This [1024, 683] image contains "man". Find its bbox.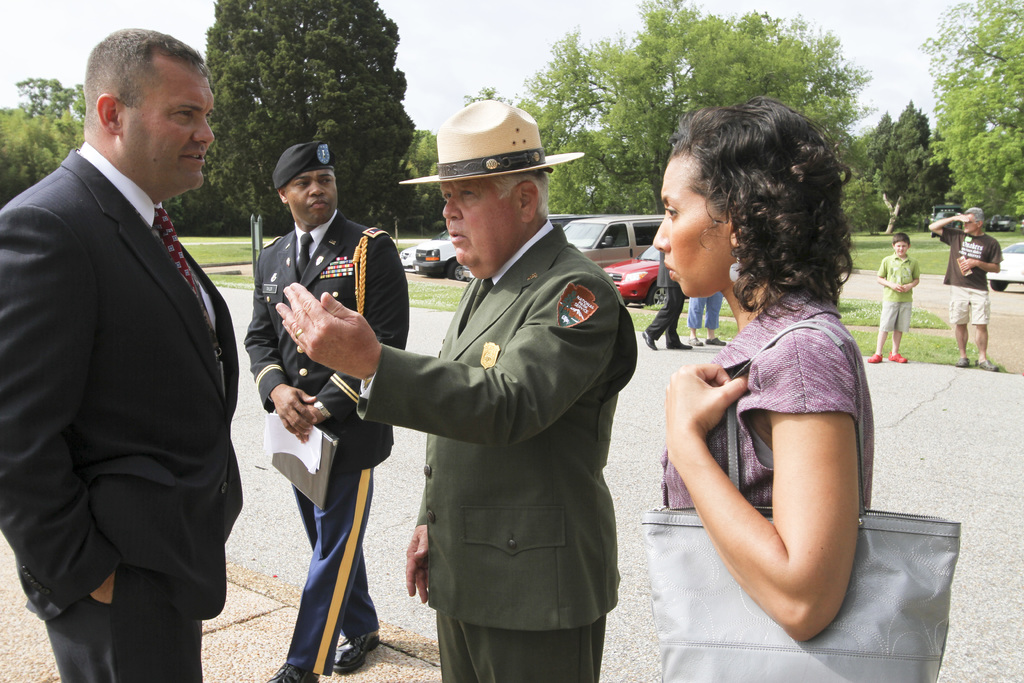
(left=927, top=205, right=1005, bottom=368).
